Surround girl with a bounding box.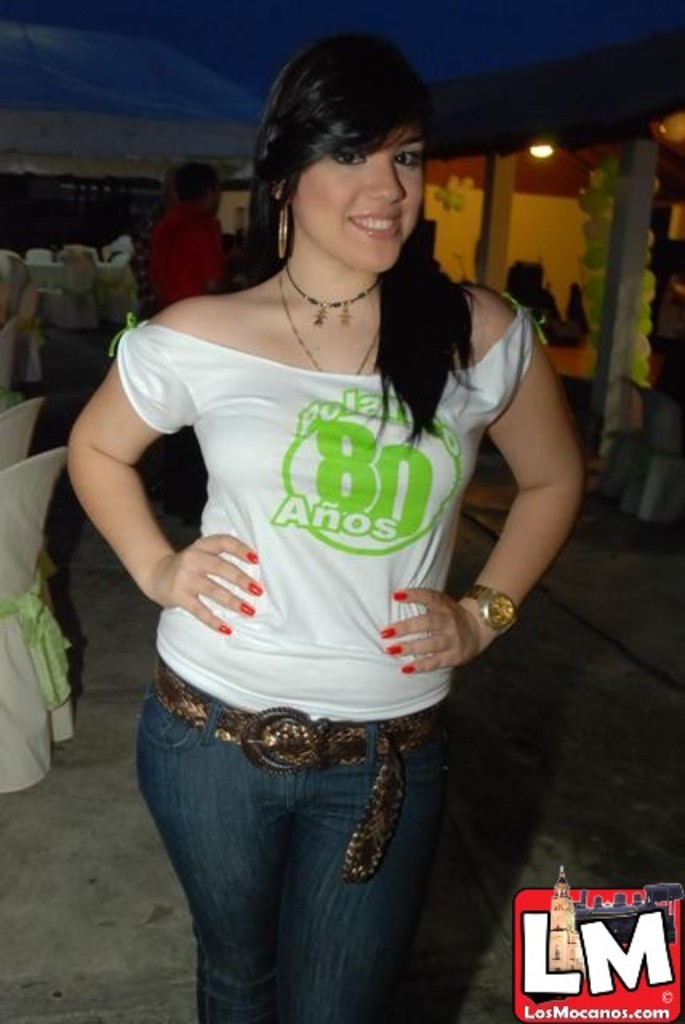
pyautogui.locateOnScreen(67, 42, 581, 1022).
